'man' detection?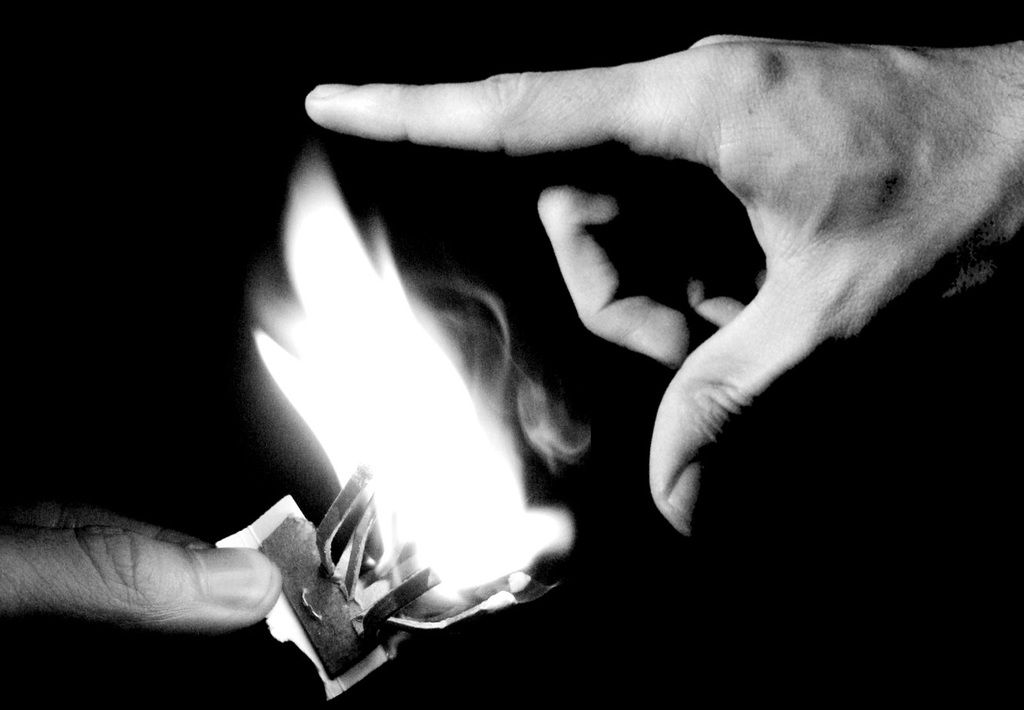
[0, 28, 1023, 636]
